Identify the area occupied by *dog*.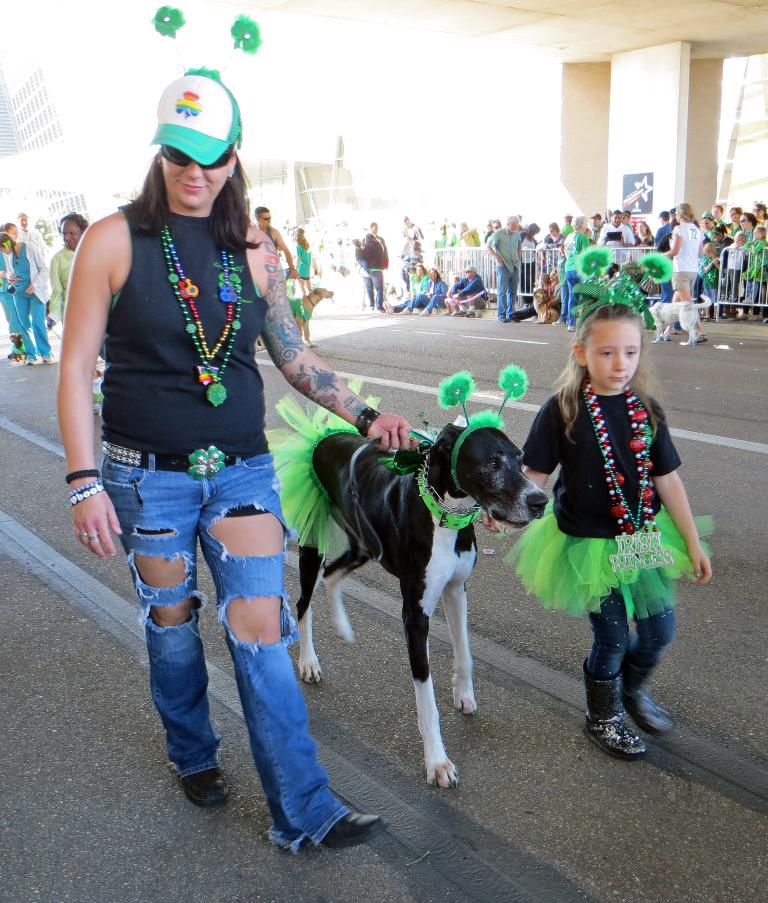
Area: <region>644, 294, 712, 348</region>.
